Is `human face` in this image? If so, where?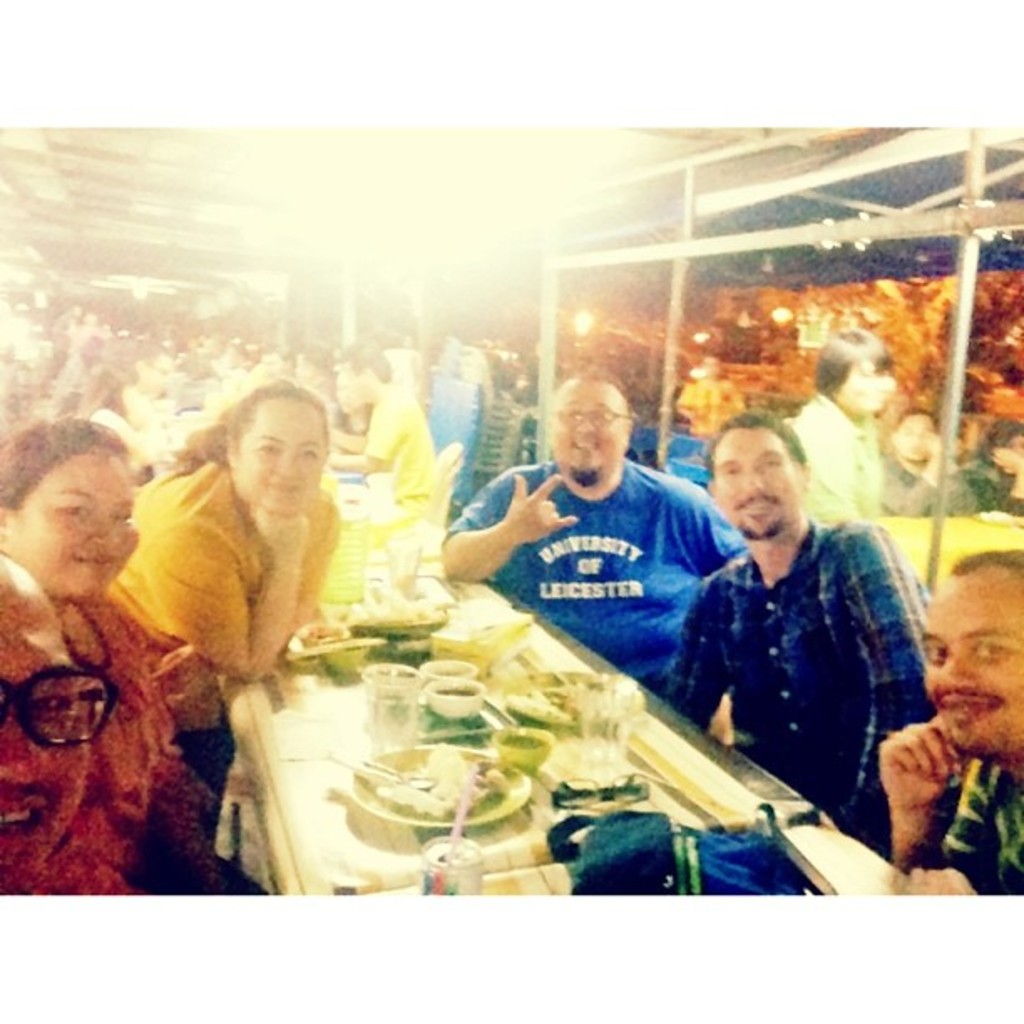
Yes, at locate(552, 390, 626, 477).
